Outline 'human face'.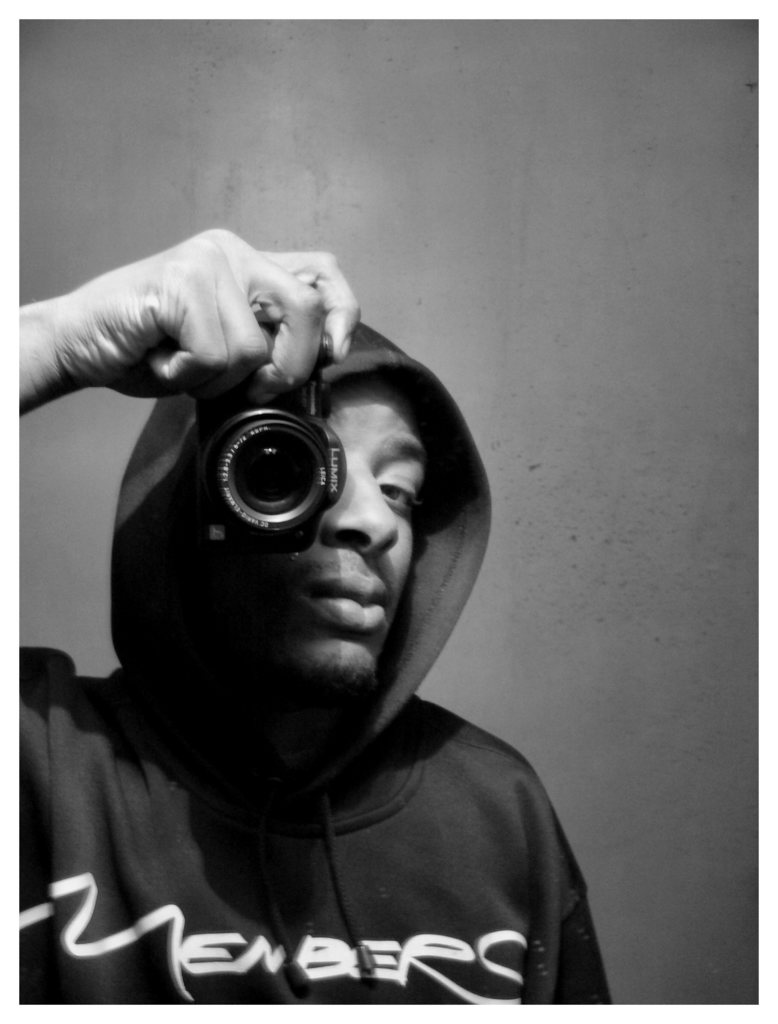
Outline: (x1=209, y1=372, x2=419, y2=692).
